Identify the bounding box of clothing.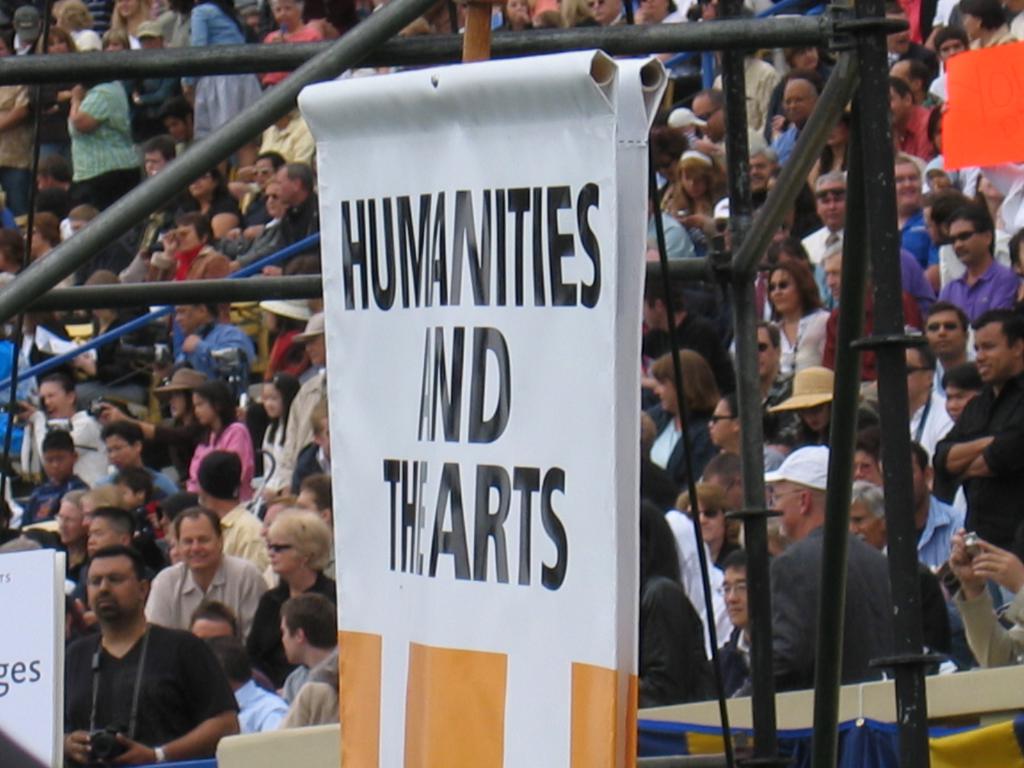
select_region(767, 518, 902, 687).
